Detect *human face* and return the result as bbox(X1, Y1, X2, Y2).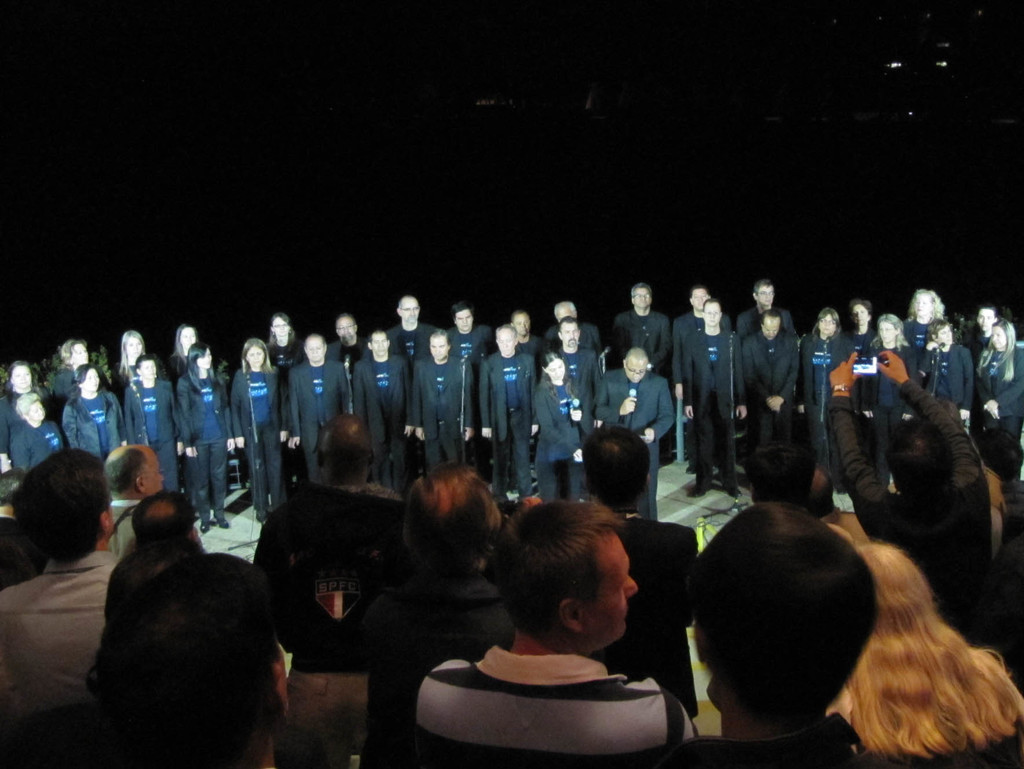
bbox(124, 330, 145, 361).
